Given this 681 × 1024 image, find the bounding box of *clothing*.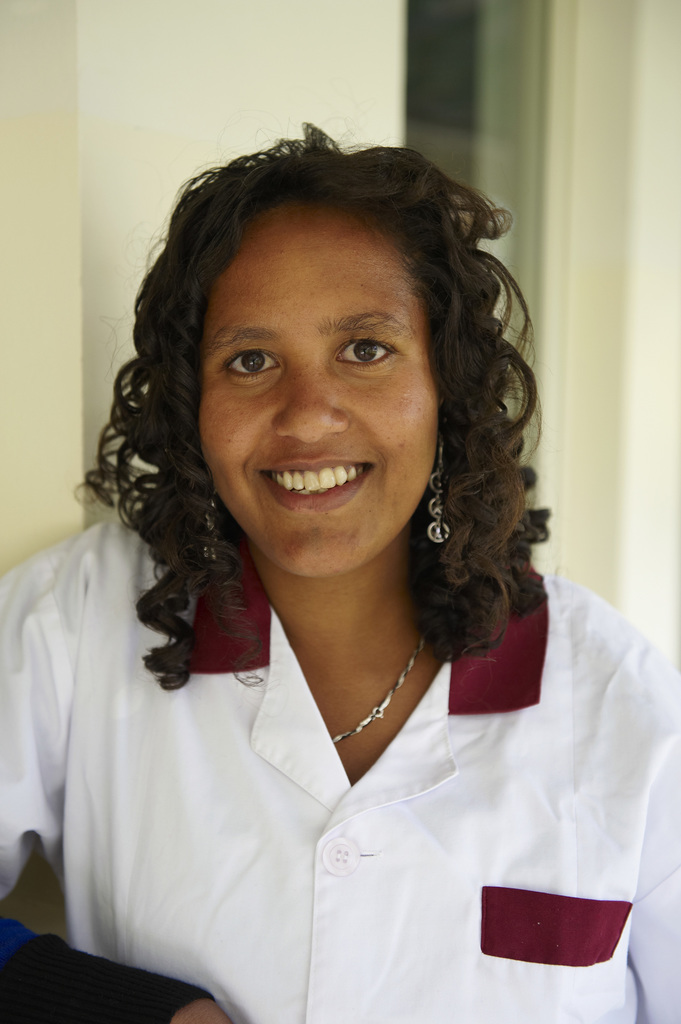
19,422,655,989.
